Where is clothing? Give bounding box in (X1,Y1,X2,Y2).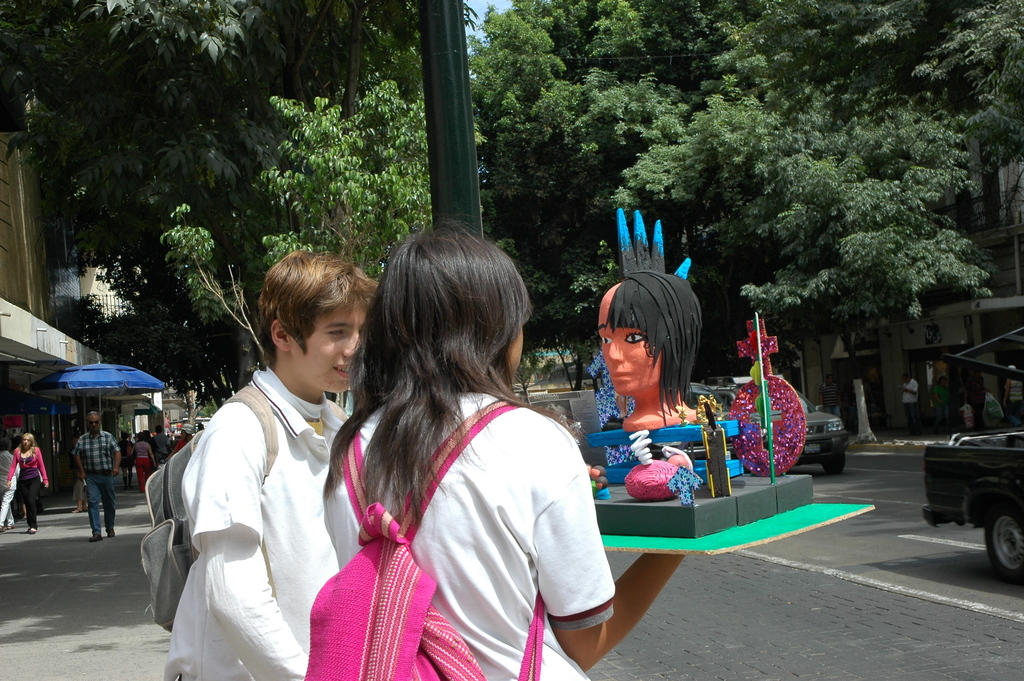
(134,439,155,489).
